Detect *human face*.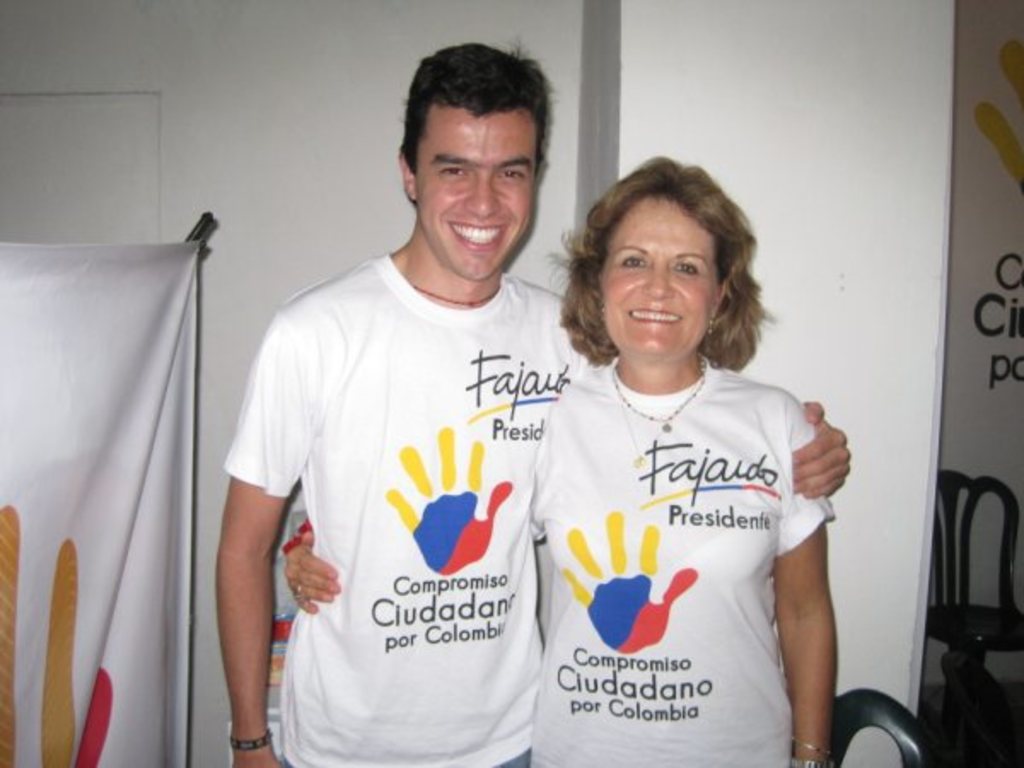
Detected at (413,99,534,283).
